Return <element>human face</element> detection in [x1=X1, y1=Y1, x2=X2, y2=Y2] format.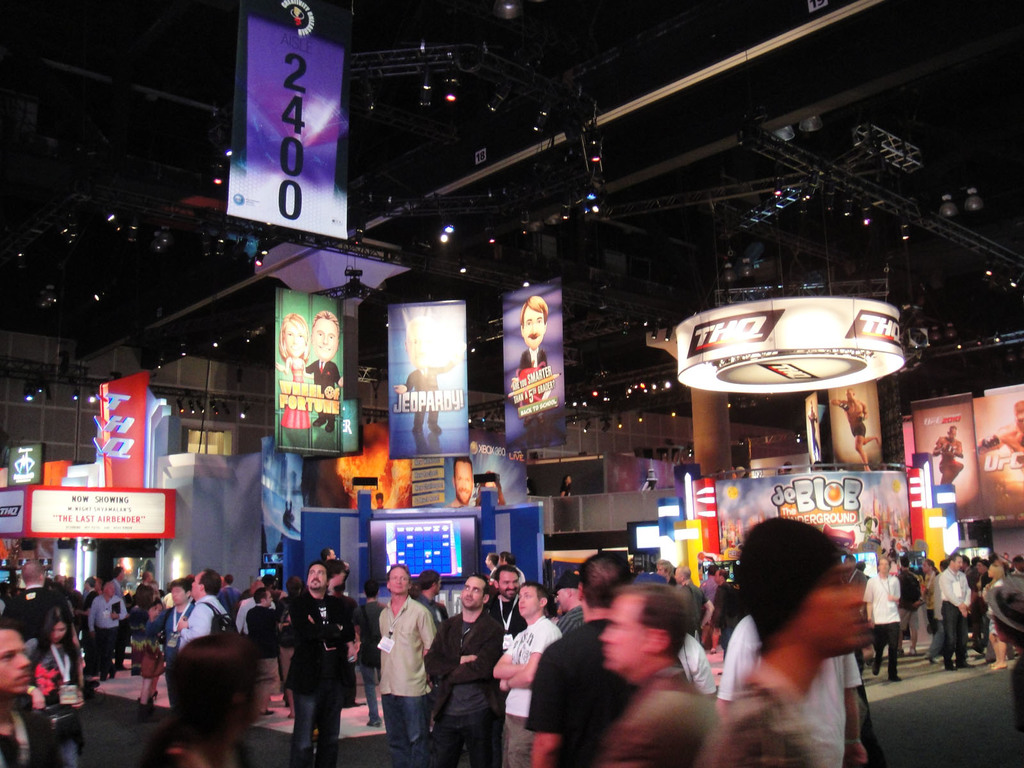
[x1=952, y1=554, x2=963, y2=570].
